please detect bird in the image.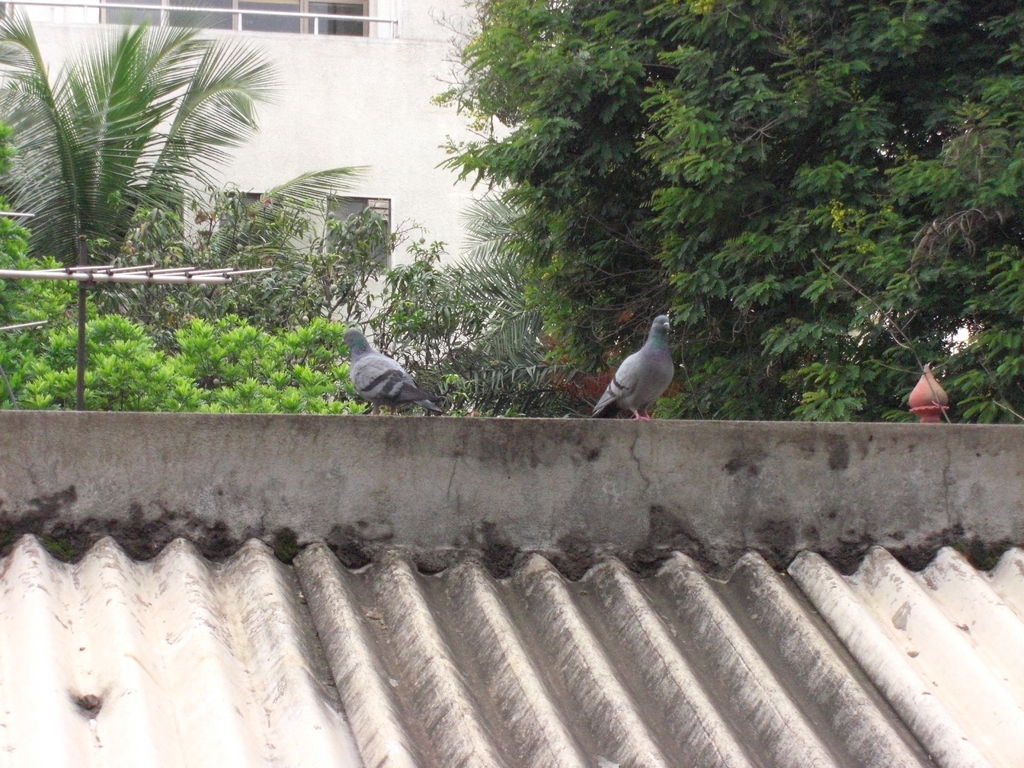
<box>586,314,692,420</box>.
